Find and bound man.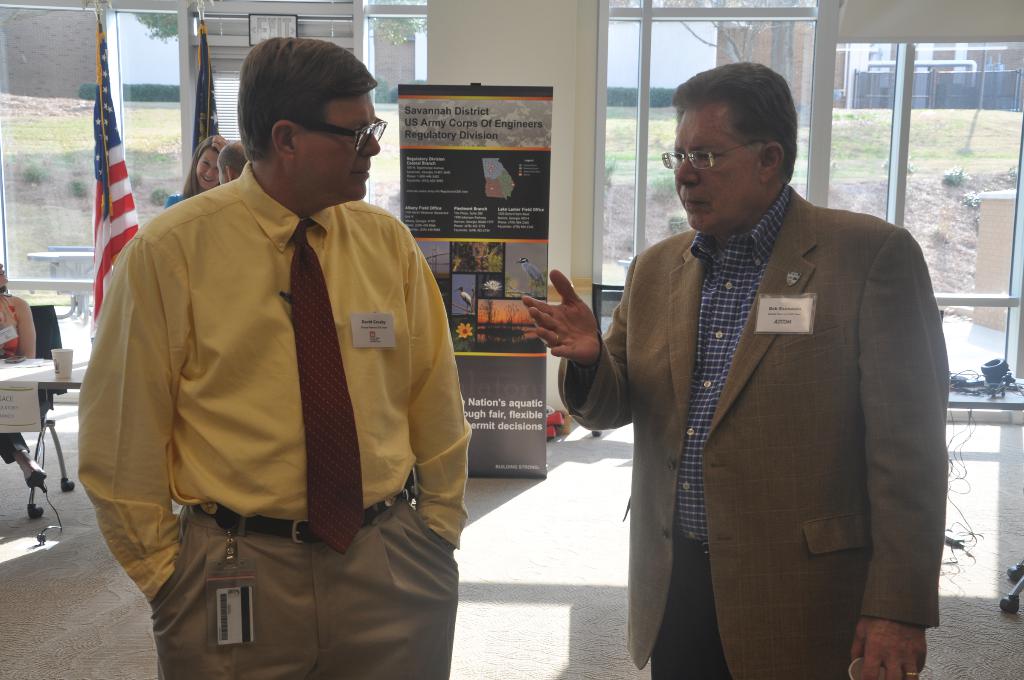
Bound: pyautogui.locateOnScreen(78, 36, 472, 679).
